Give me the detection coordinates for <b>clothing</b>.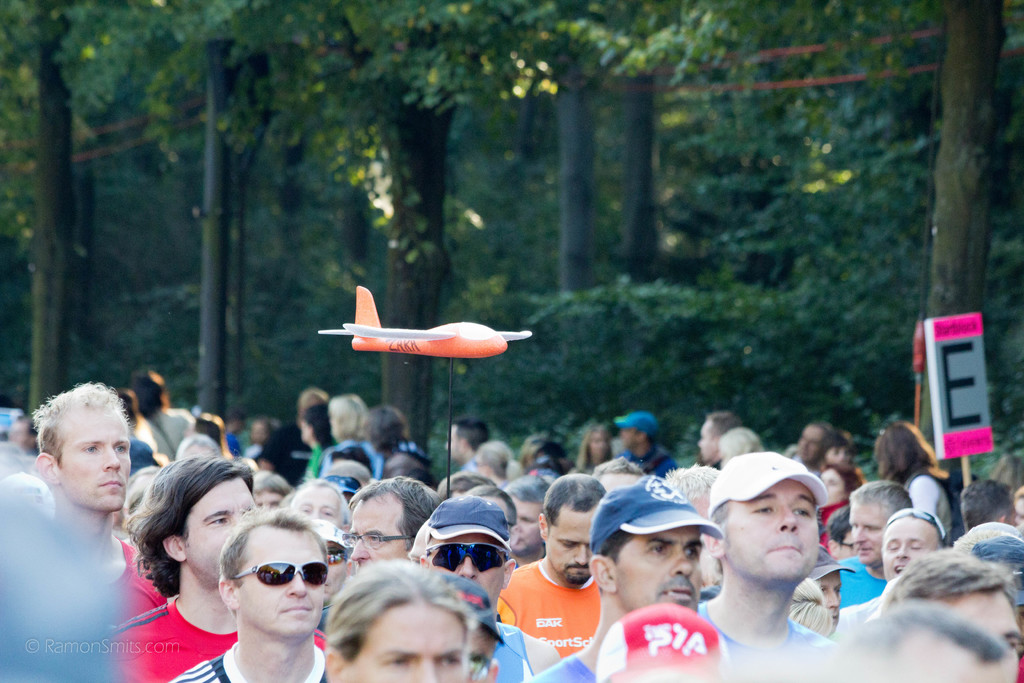
164:636:329:682.
